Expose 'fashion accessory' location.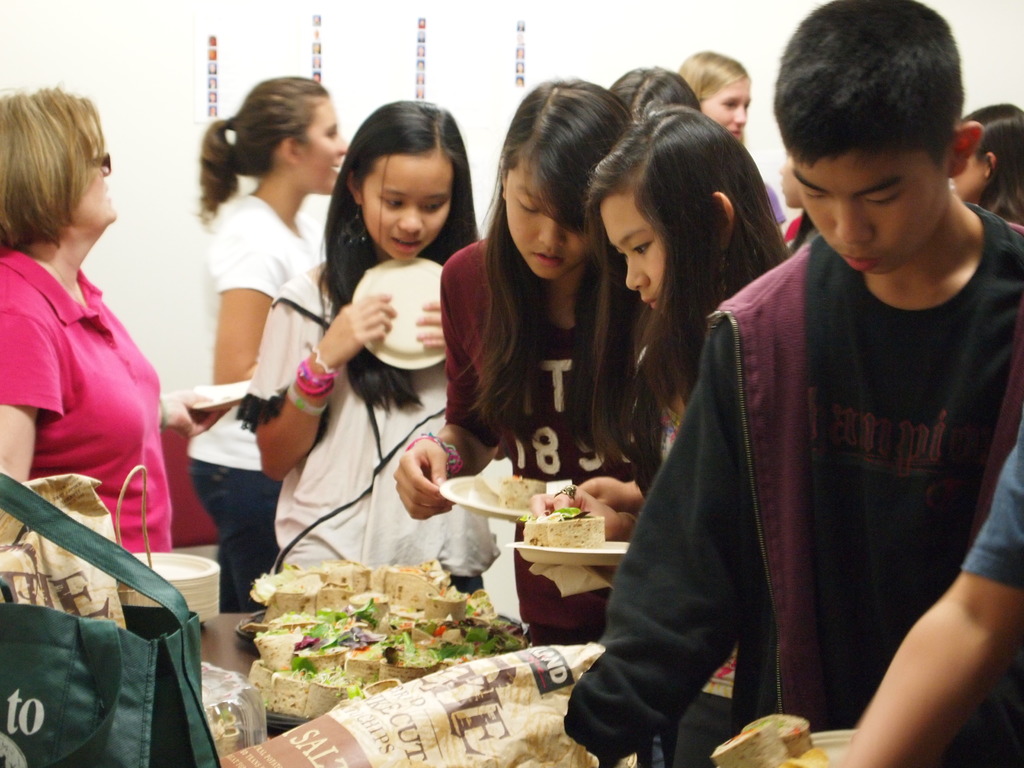
Exposed at (86,147,113,178).
